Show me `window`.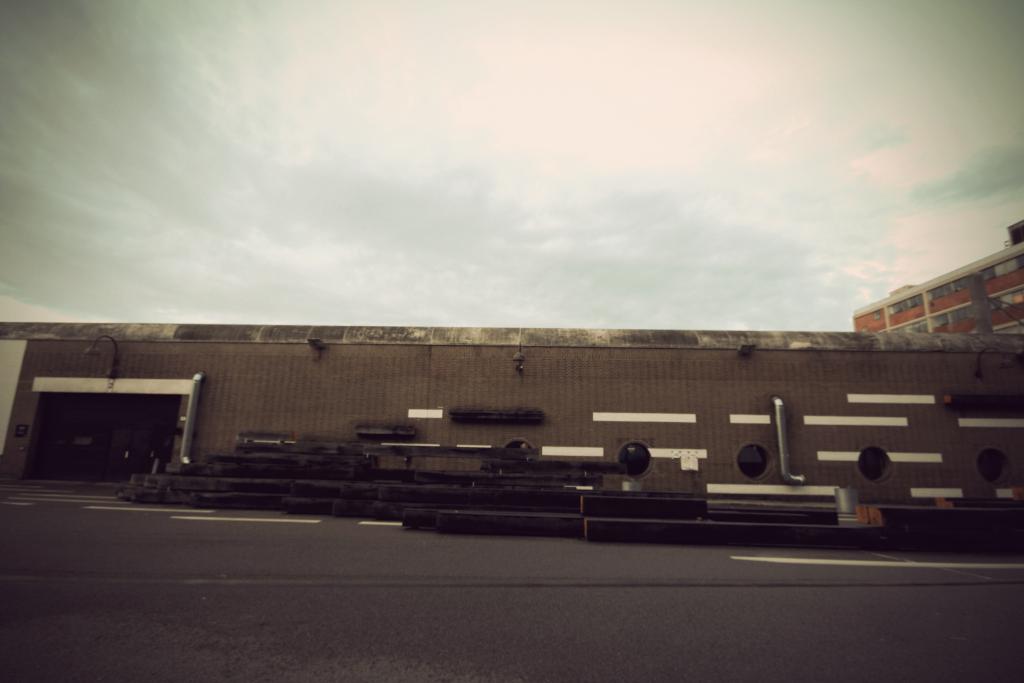
`window` is here: (990, 288, 1023, 318).
